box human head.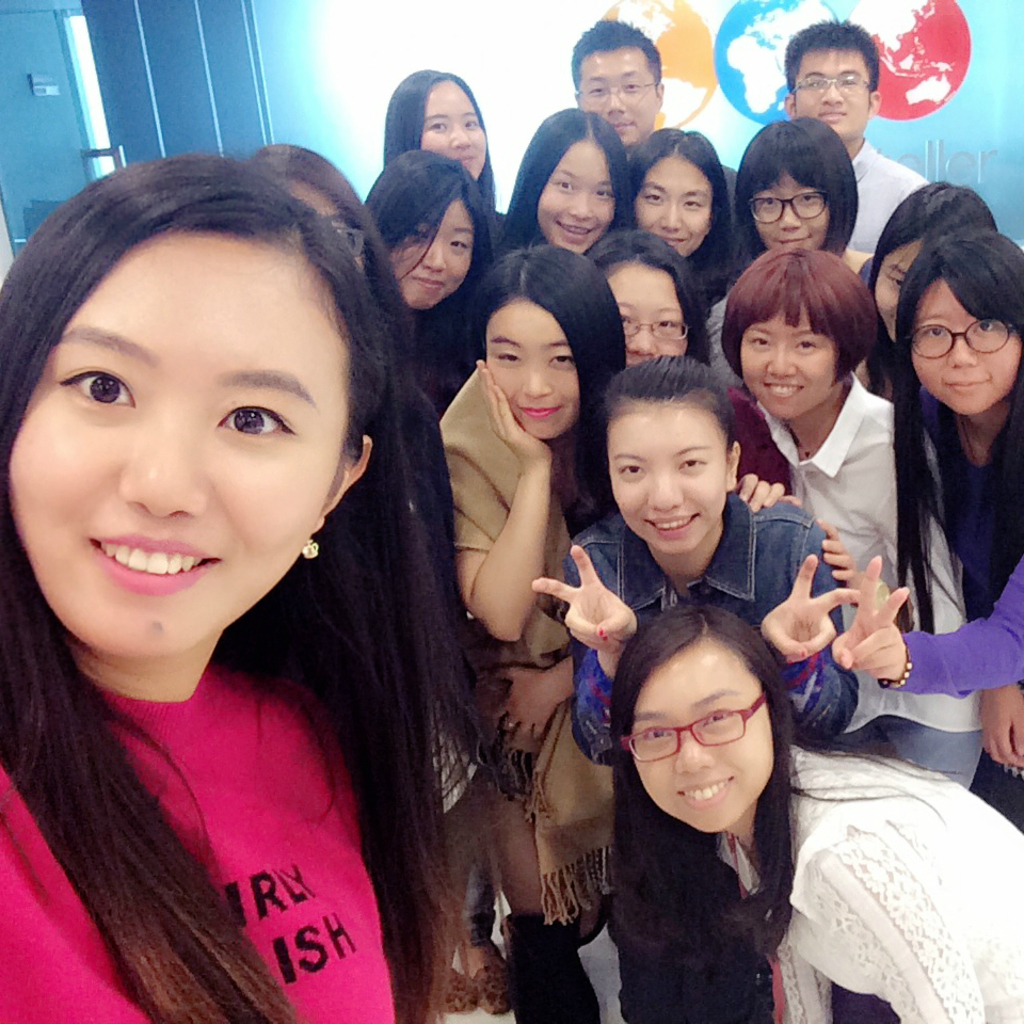
Rect(785, 20, 881, 137).
